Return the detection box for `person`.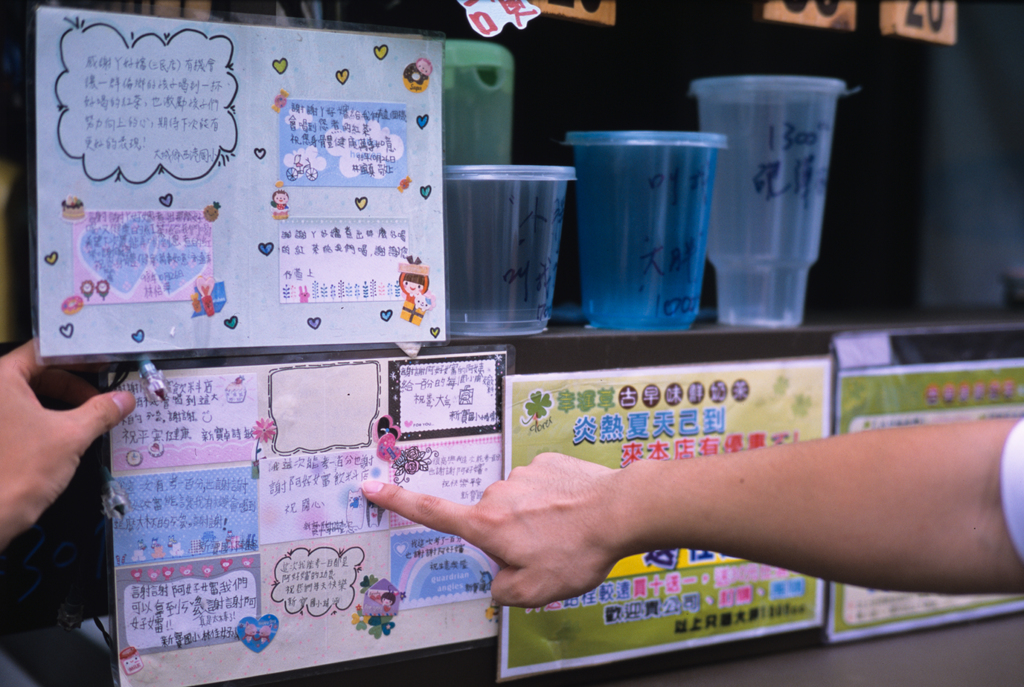
{"left": 275, "top": 193, "right": 296, "bottom": 220}.
